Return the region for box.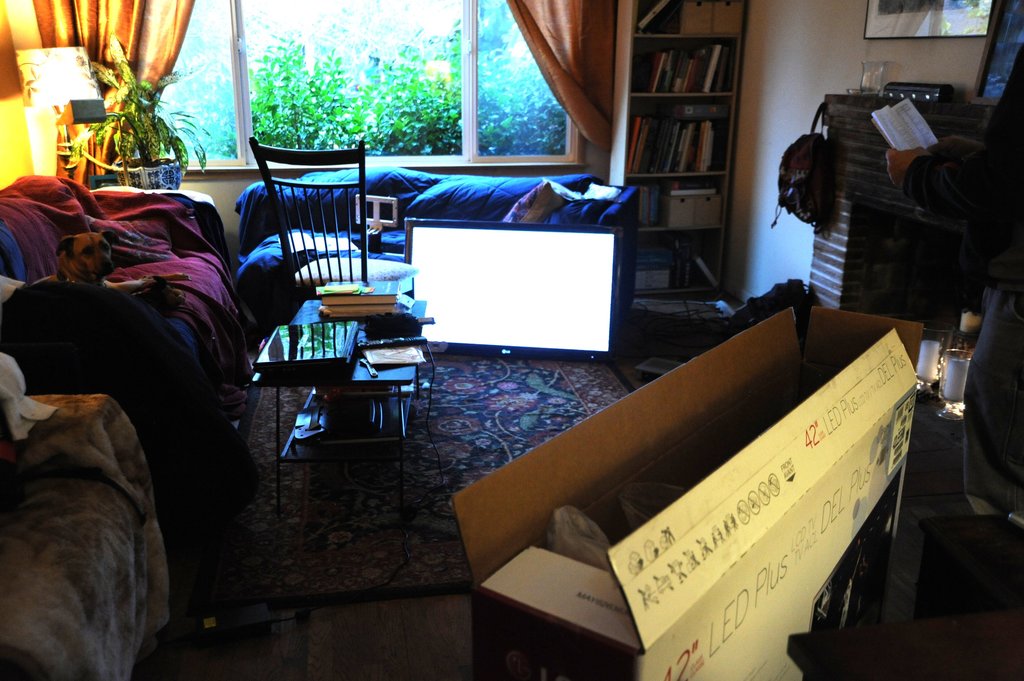
637:244:664:264.
